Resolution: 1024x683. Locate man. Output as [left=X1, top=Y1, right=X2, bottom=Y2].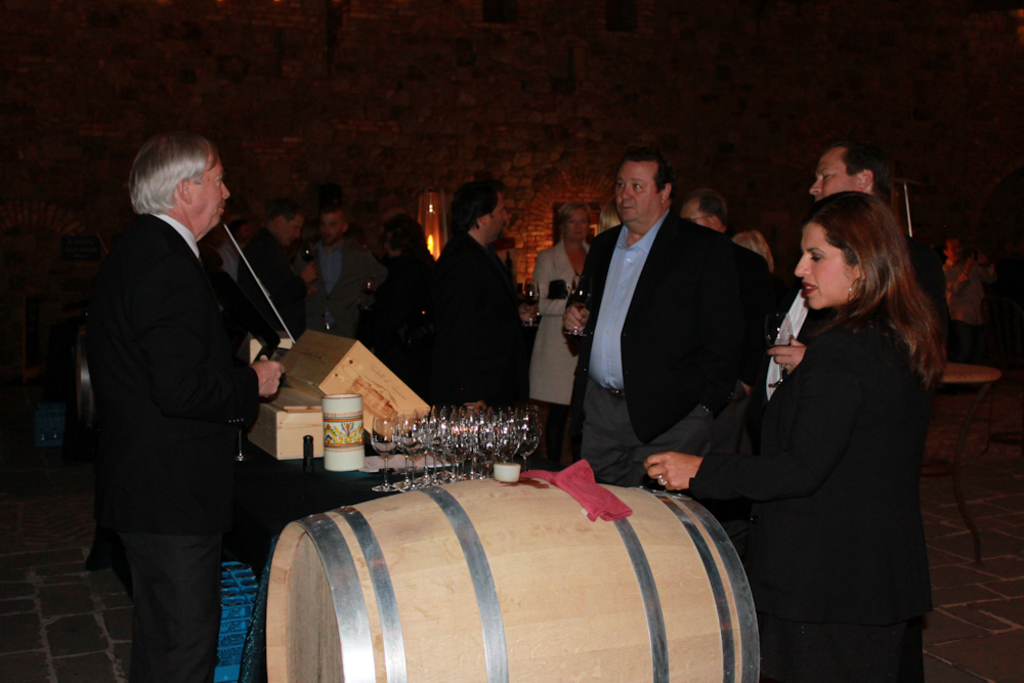
[left=80, top=132, right=284, bottom=682].
